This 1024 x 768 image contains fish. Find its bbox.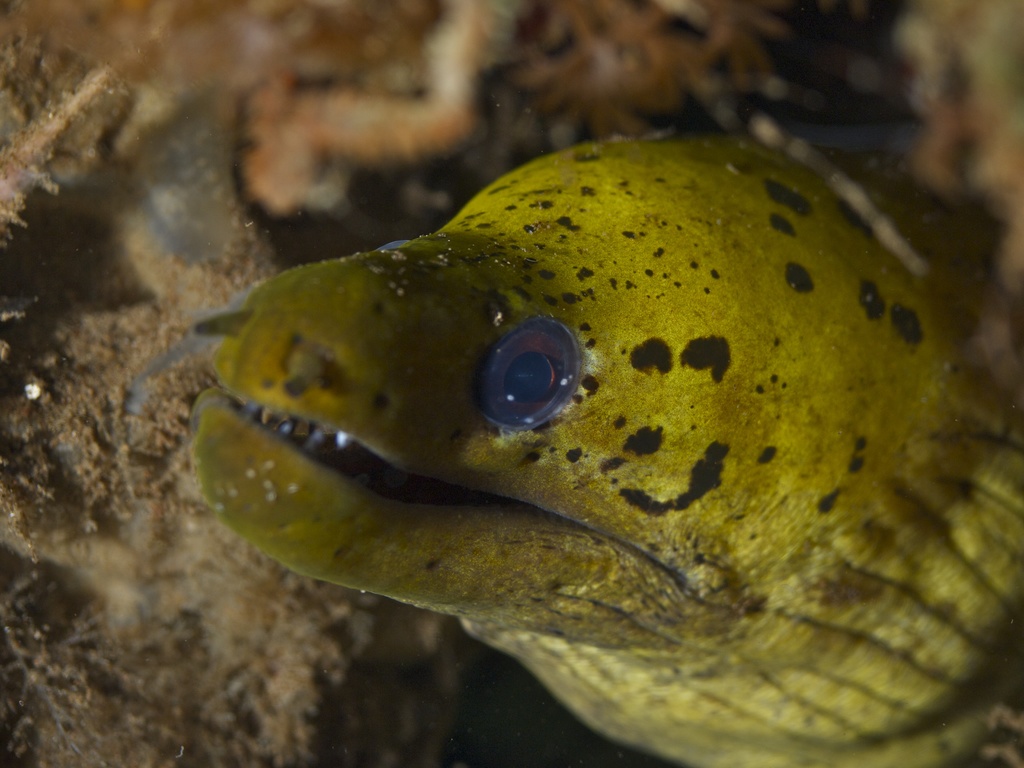
{"left": 188, "top": 131, "right": 953, "bottom": 697}.
